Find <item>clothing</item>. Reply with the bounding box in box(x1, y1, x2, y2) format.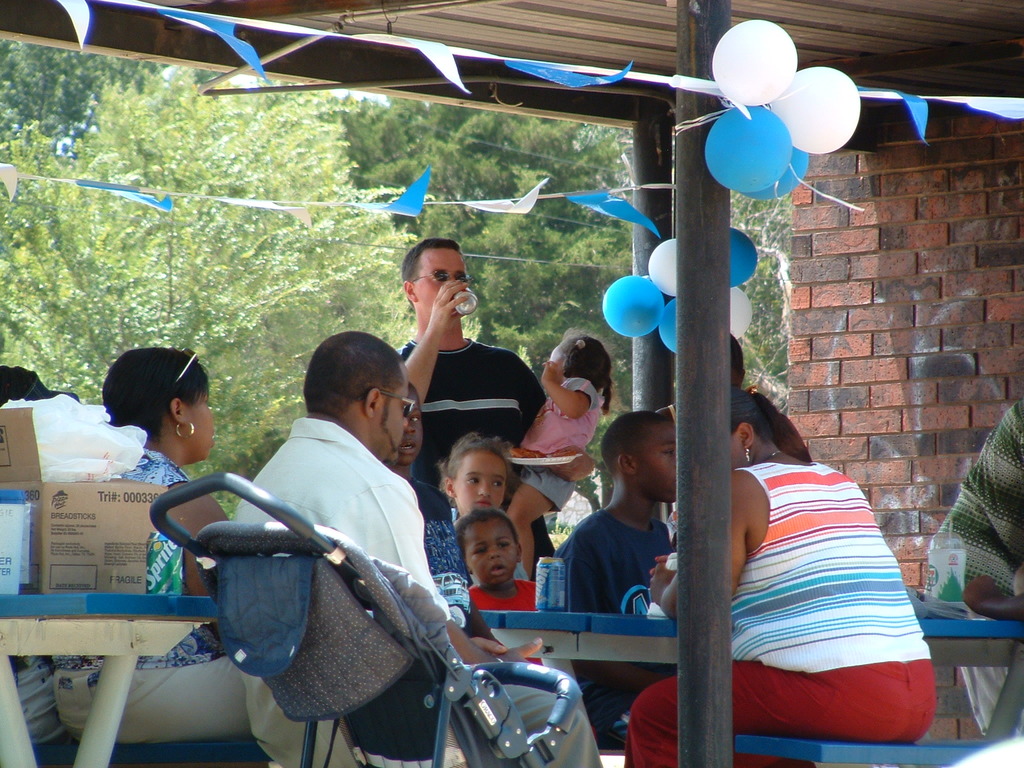
box(161, 408, 503, 739).
